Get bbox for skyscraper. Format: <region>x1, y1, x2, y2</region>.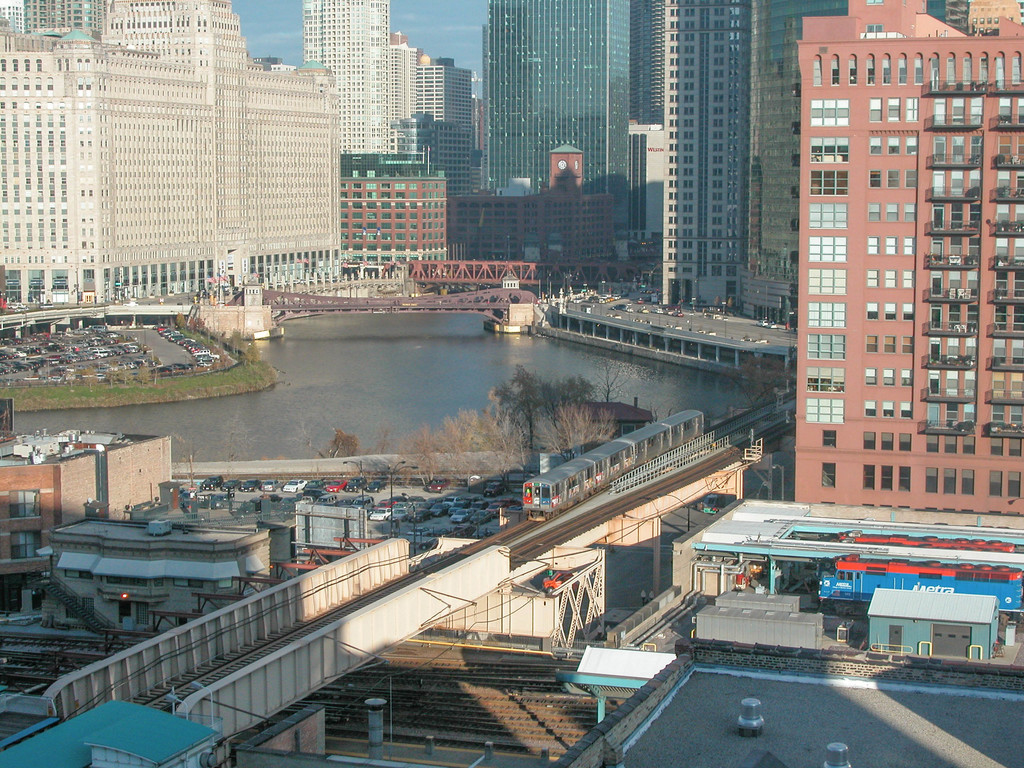
<region>0, 0, 346, 297</region>.
